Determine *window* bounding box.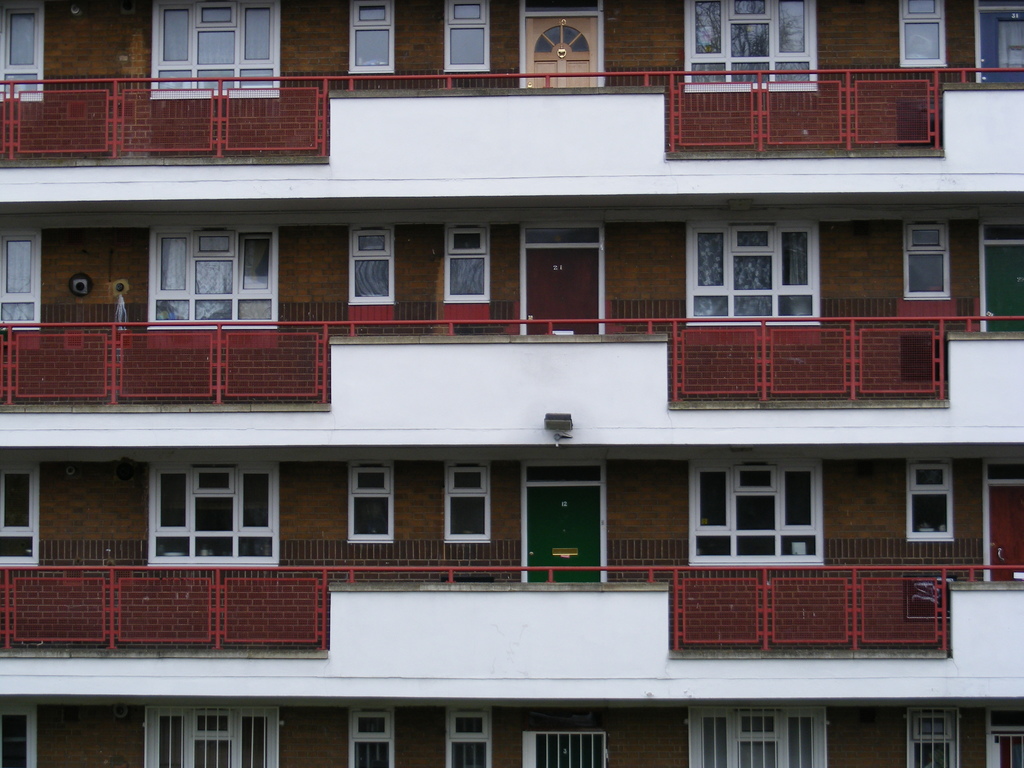
Determined: rect(141, 460, 284, 578).
